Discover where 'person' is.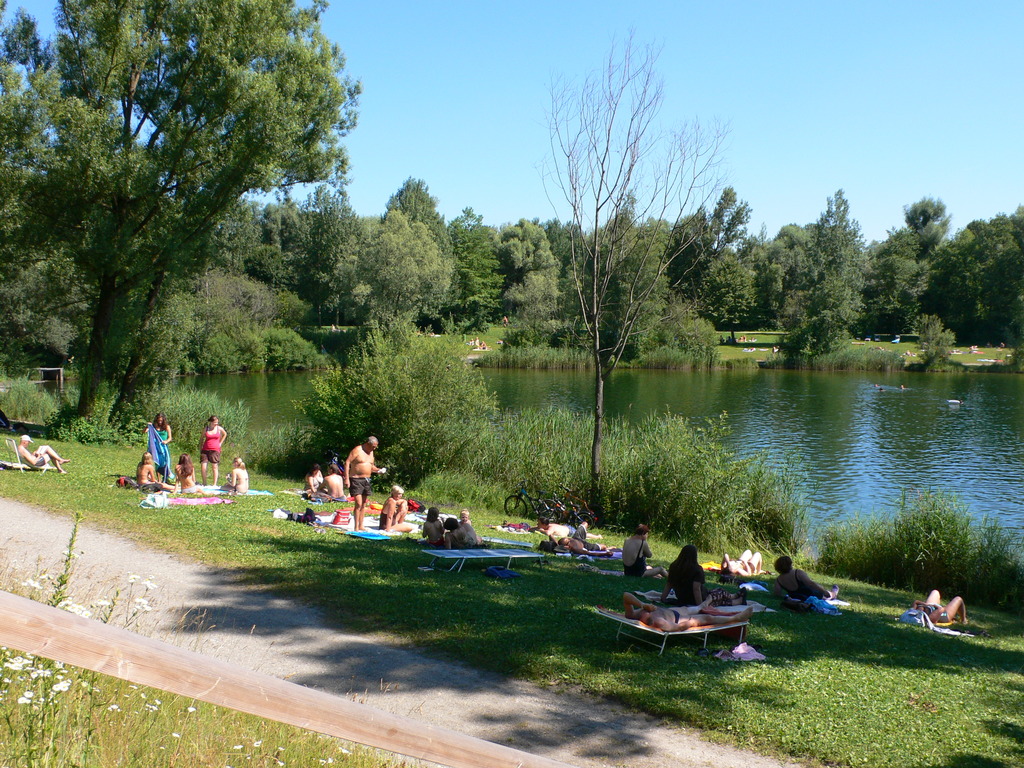
Discovered at box(15, 435, 70, 476).
